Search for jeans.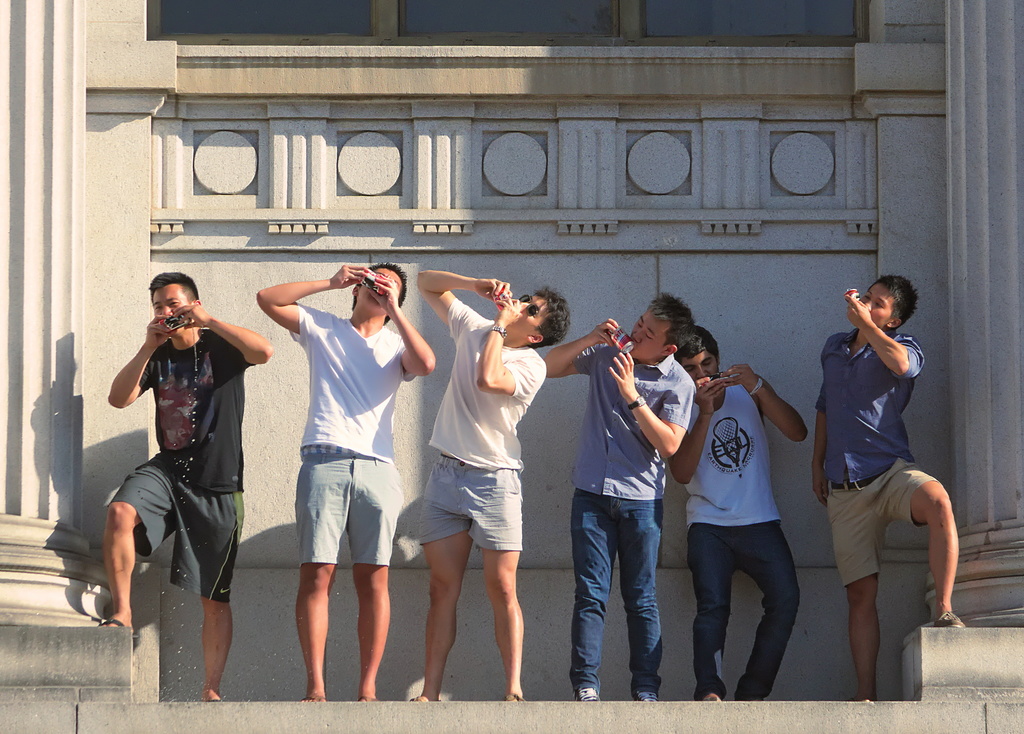
Found at l=296, t=453, r=393, b=569.
